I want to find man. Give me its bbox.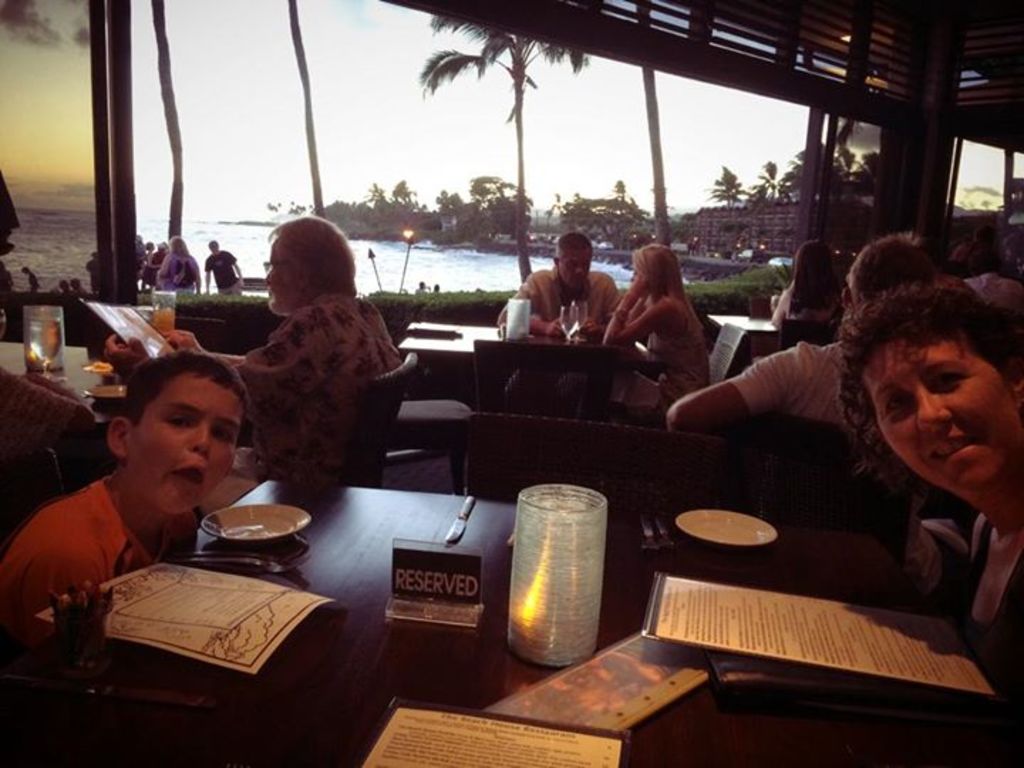
674,232,961,445.
